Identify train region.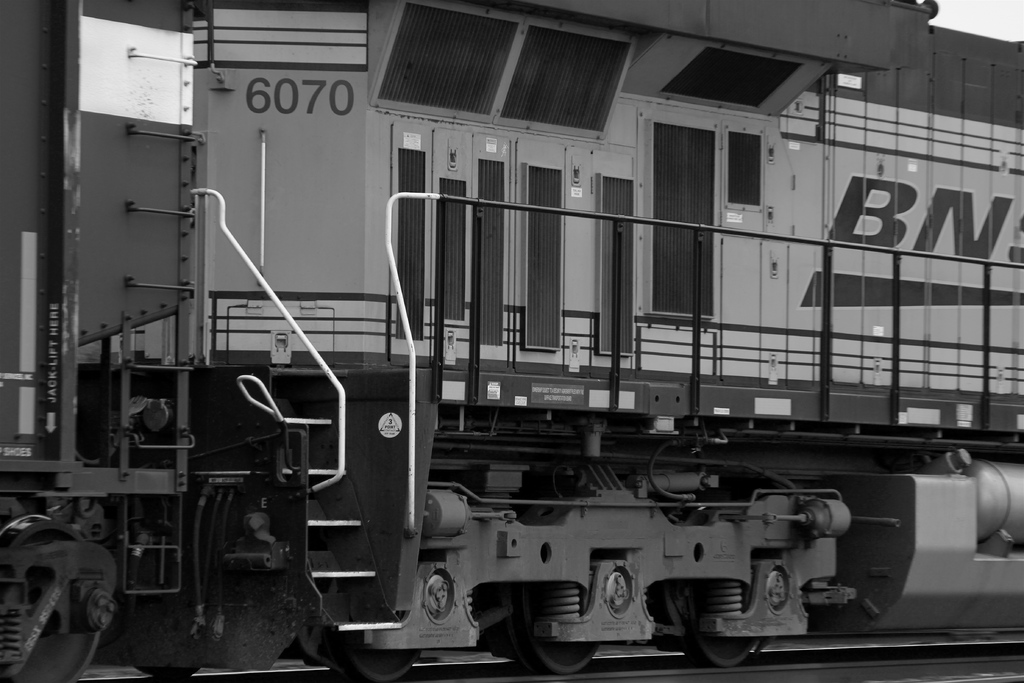
Region: Rect(0, 0, 1023, 682).
